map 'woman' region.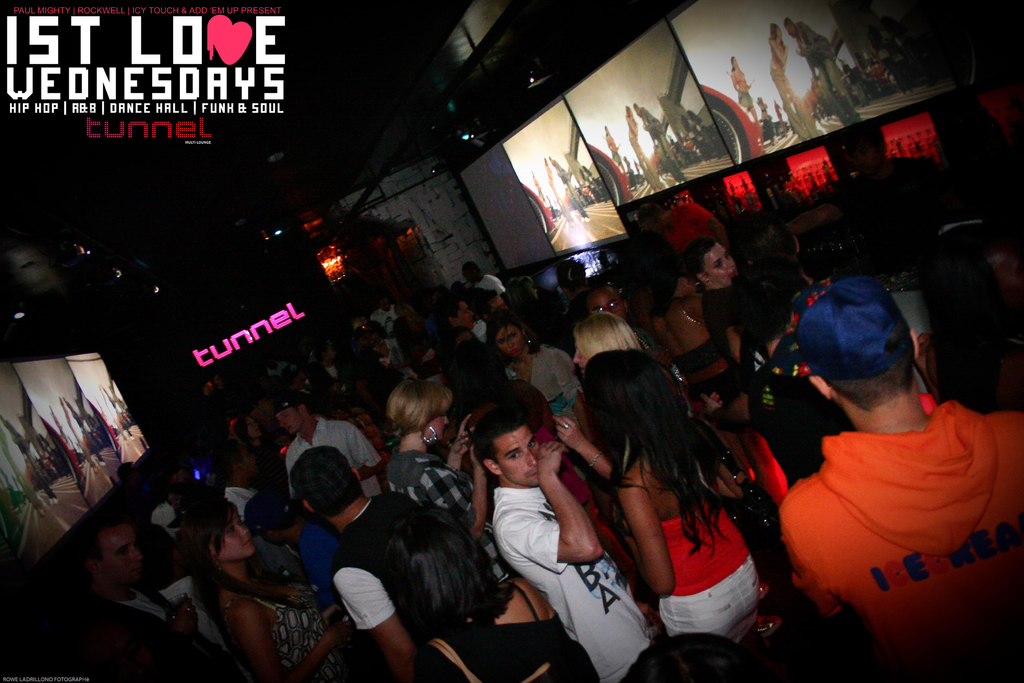
Mapped to box=[708, 239, 795, 347].
